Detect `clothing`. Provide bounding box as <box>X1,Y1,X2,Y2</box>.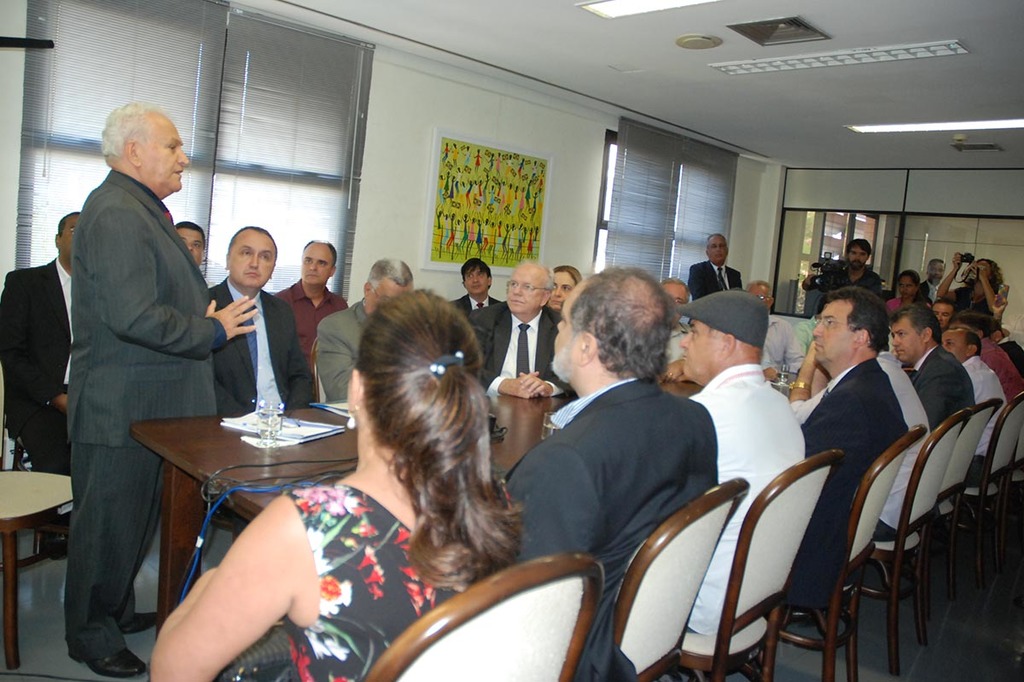
<box>951,282,1004,324</box>.
